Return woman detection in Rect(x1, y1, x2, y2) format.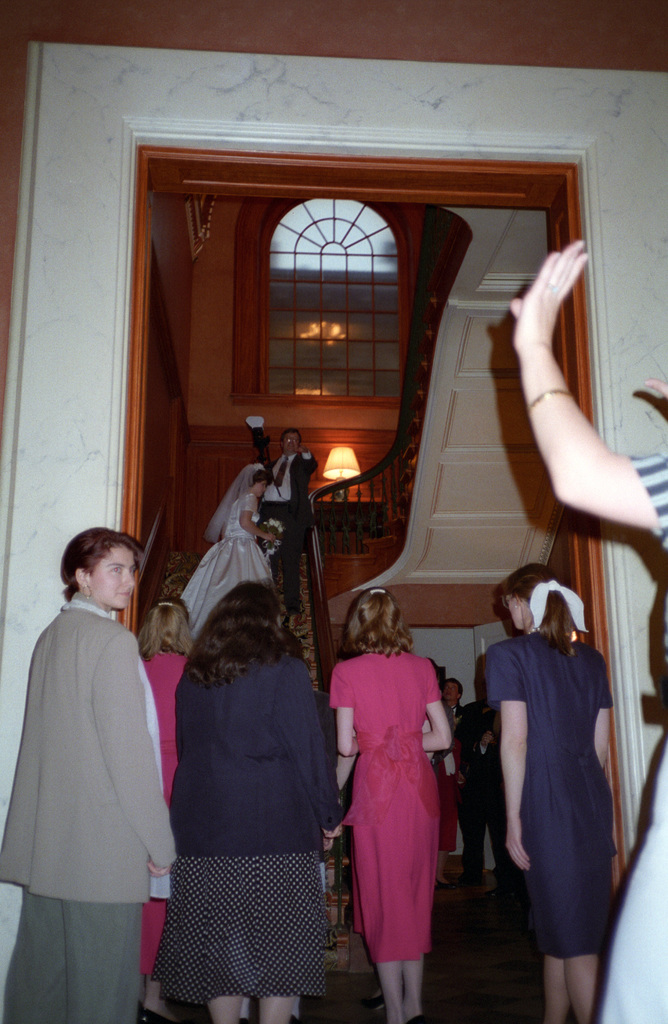
Rect(127, 595, 209, 1022).
